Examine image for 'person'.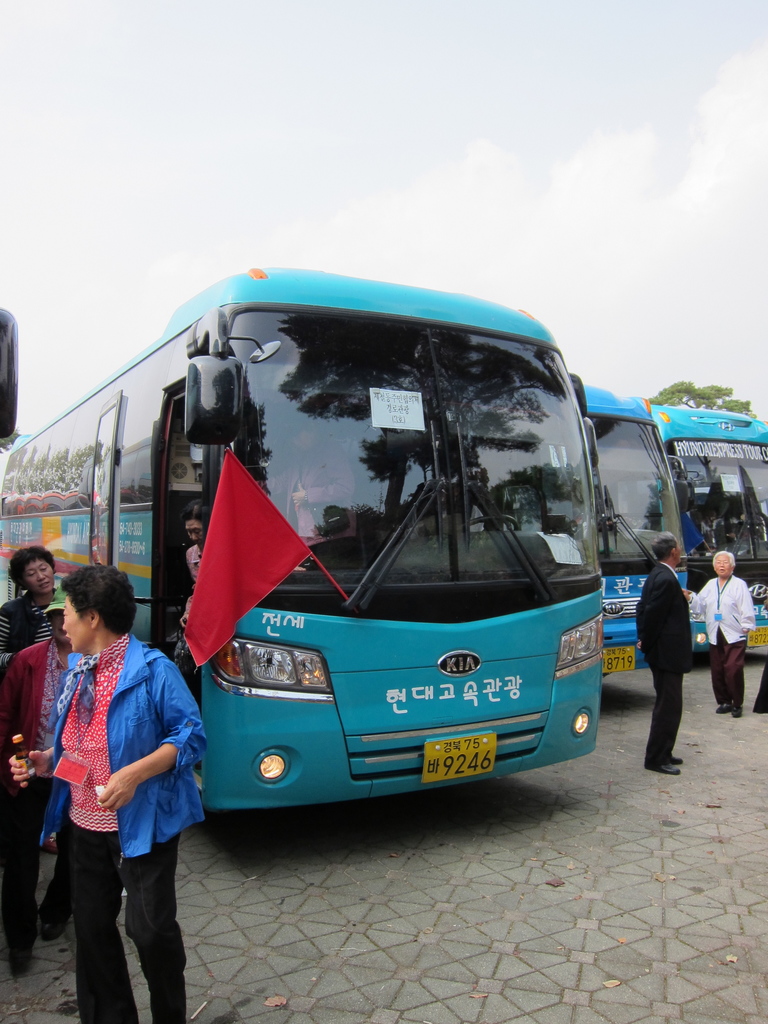
Examination result: <bbox>0, 586, 79, 939</bbox>.
